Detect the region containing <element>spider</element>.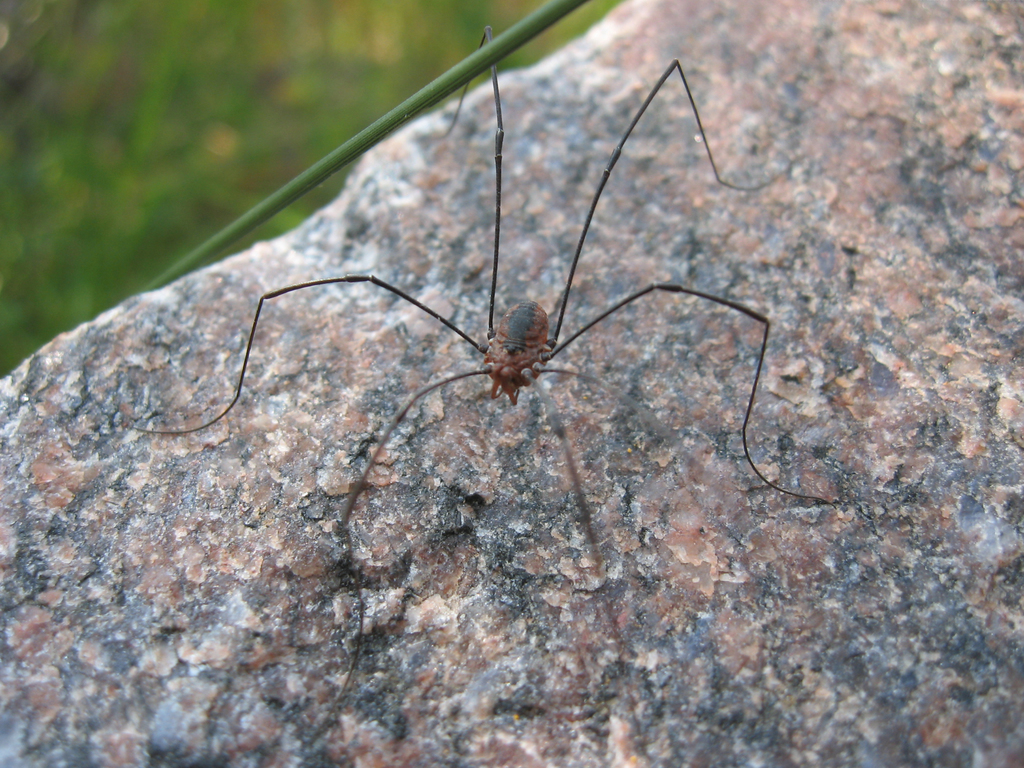
l=123, t=25, r=837, b=751.
